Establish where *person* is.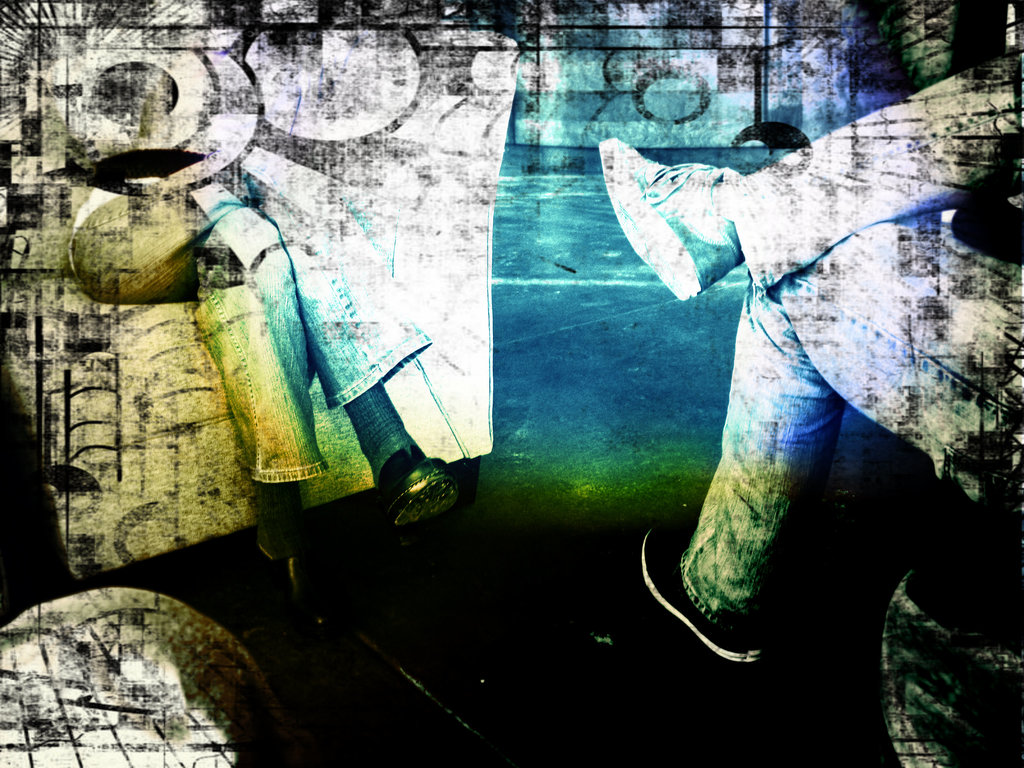
Established at left=64, top=175, right=465, bottom=600.
